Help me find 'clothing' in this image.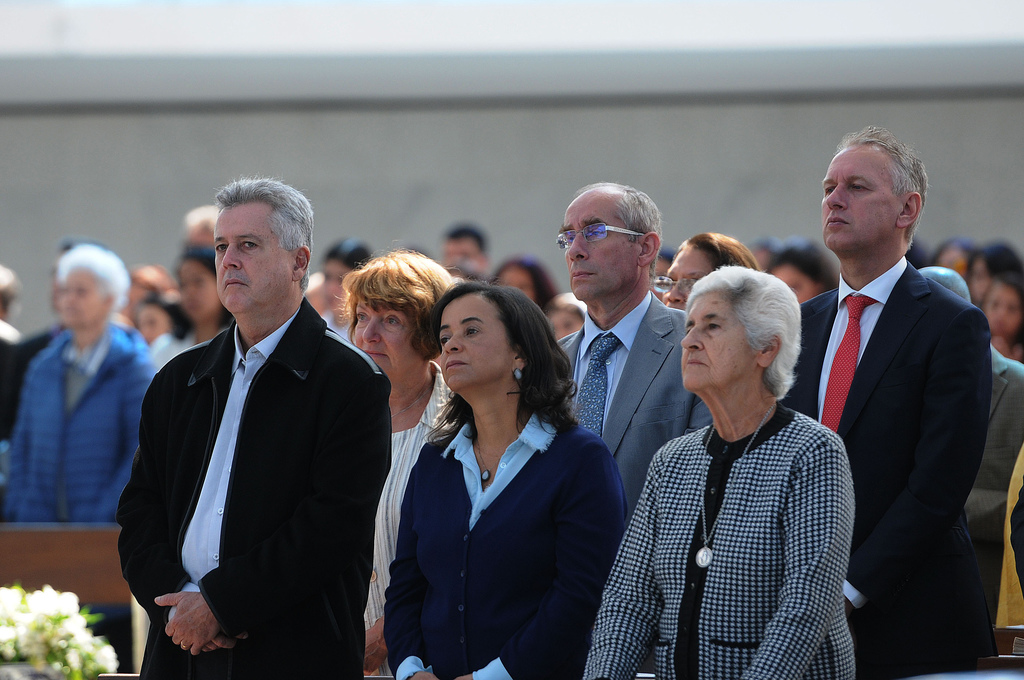
Found it: (782,257,991,679).
